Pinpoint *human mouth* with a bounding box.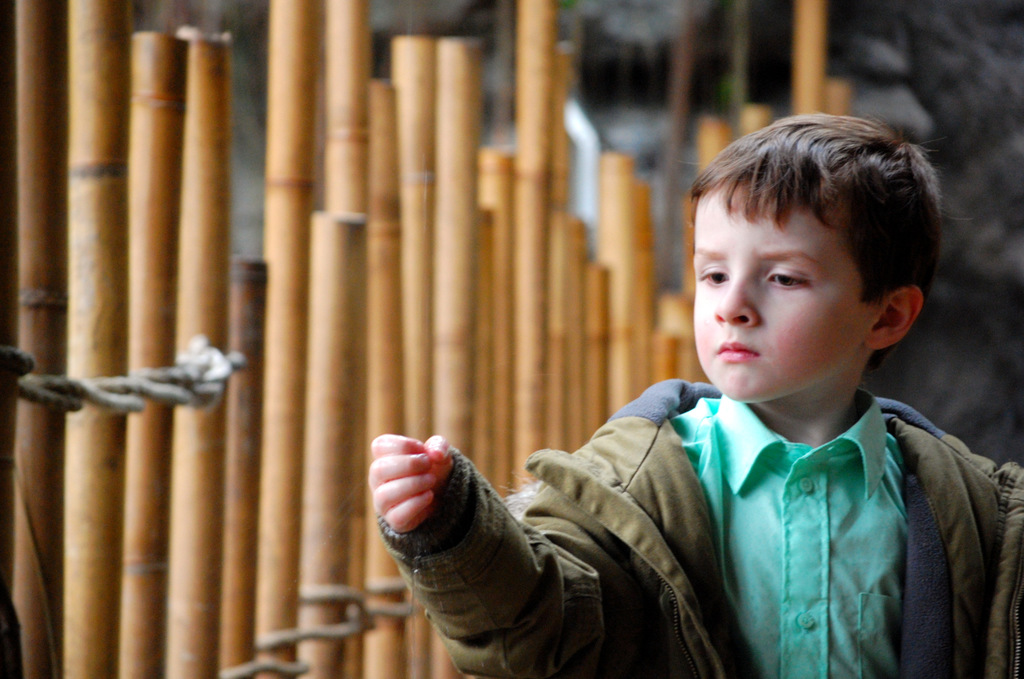
717,342,758,358.
